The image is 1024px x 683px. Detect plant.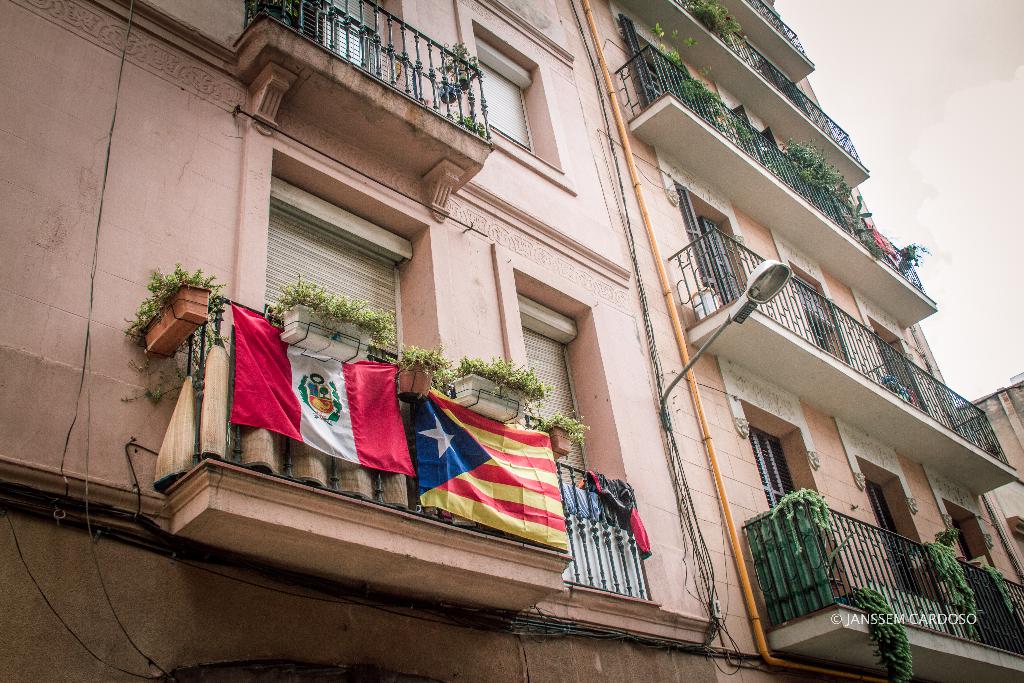
Detection: box=[121, 259, 228, 393].
